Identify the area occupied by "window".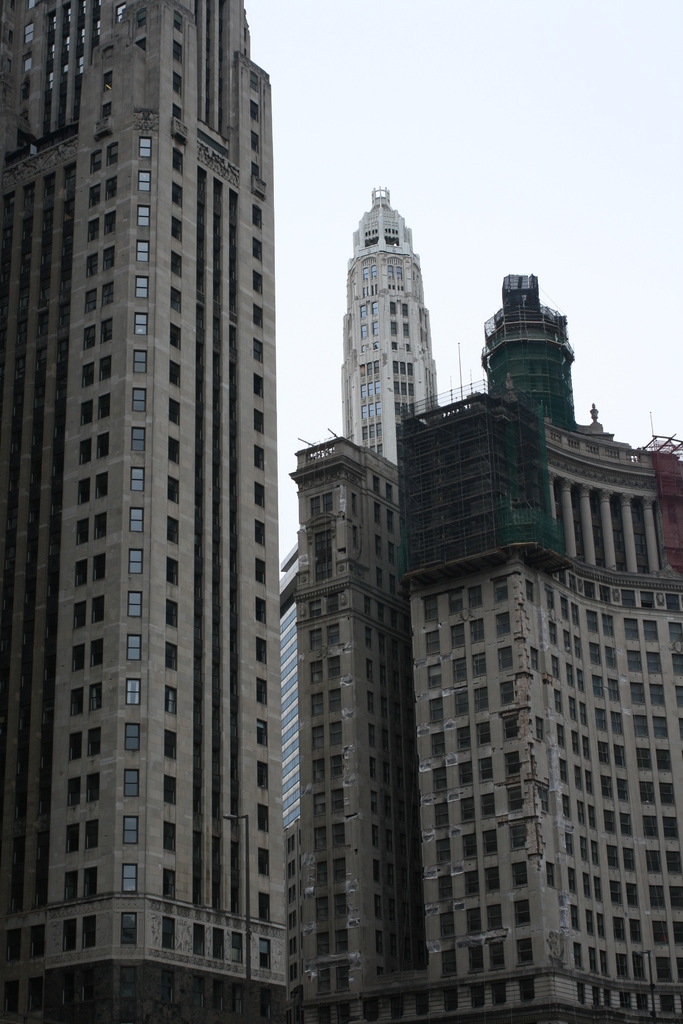
Area: bbox(657, 781, 676, 807).
